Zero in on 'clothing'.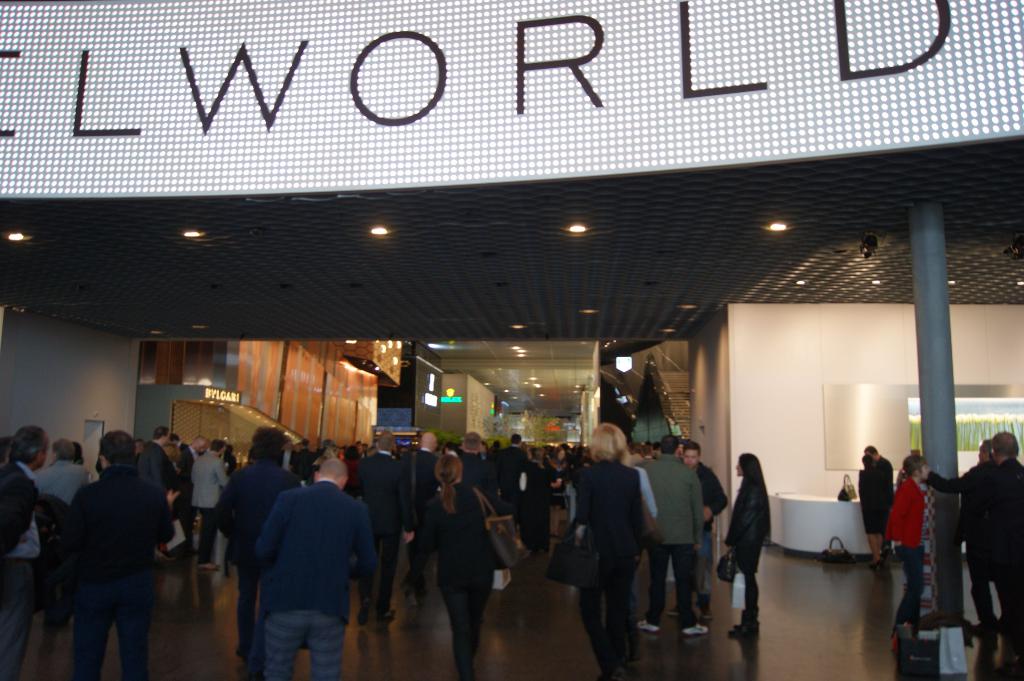
Zeroed in: locate(893, 543, 925, 627).
